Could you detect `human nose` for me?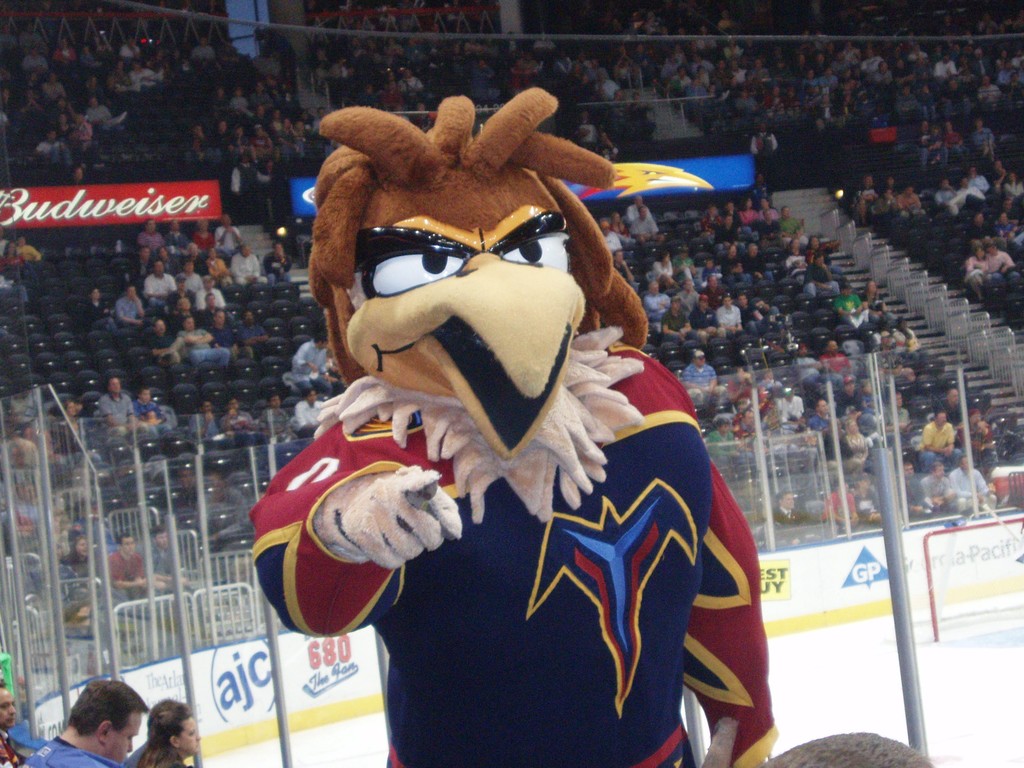
Detection result: rect(196, 736, 201, 746).
